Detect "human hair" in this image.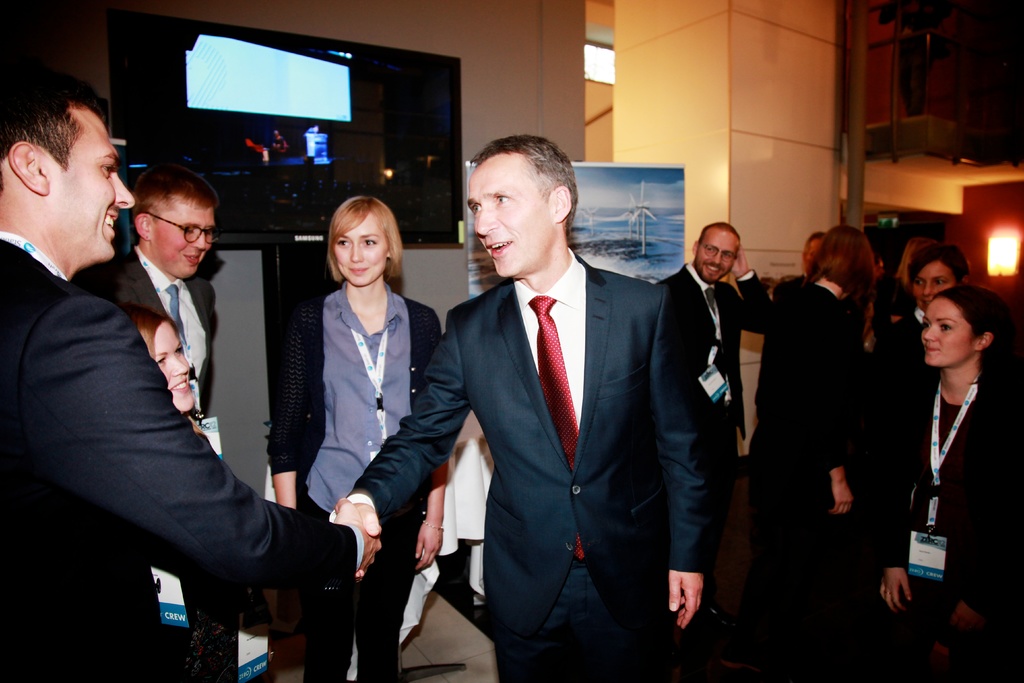
Detection: [698,221,742,259].
